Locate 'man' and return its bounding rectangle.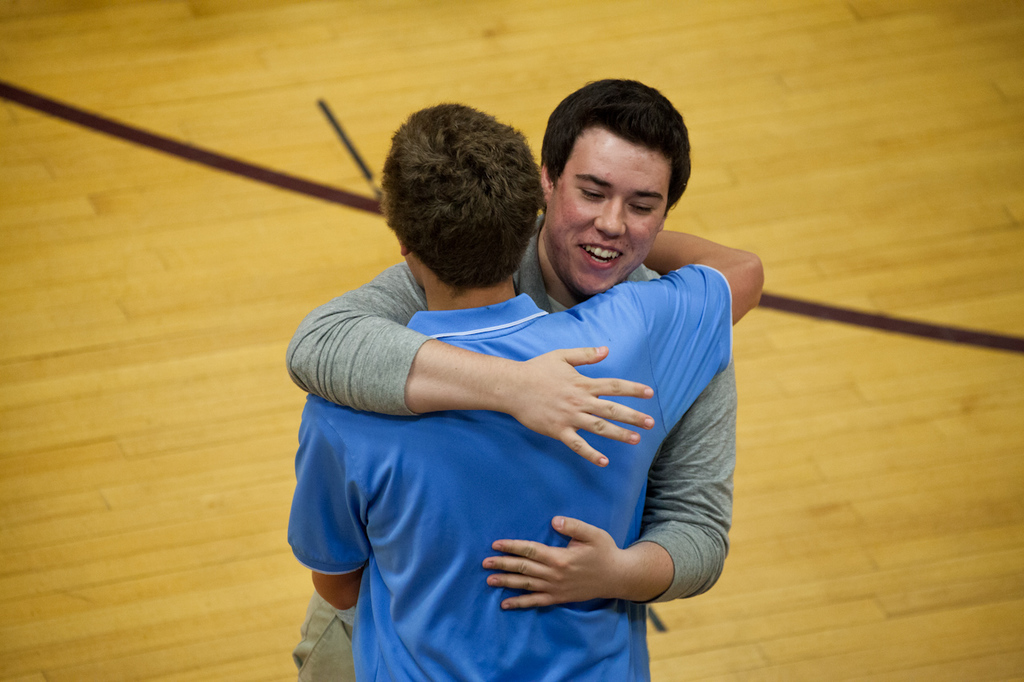
<region>284, 66, 736, 681</region>.
